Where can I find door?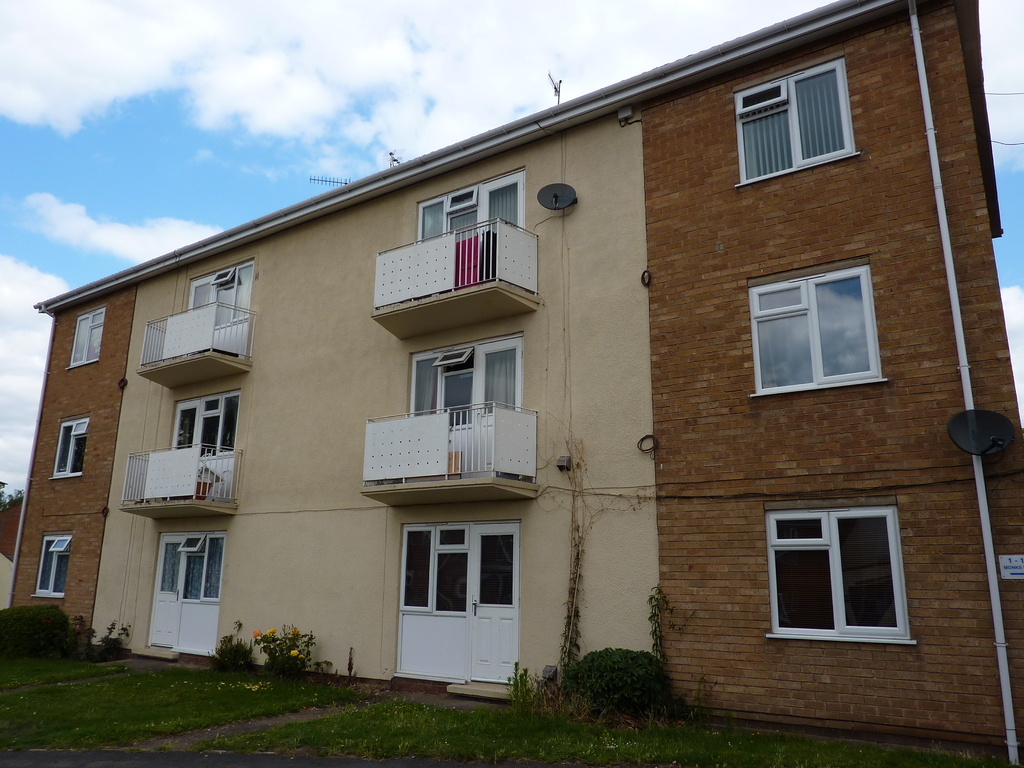
You can find it at select_region(154, 531, 221, 664).
